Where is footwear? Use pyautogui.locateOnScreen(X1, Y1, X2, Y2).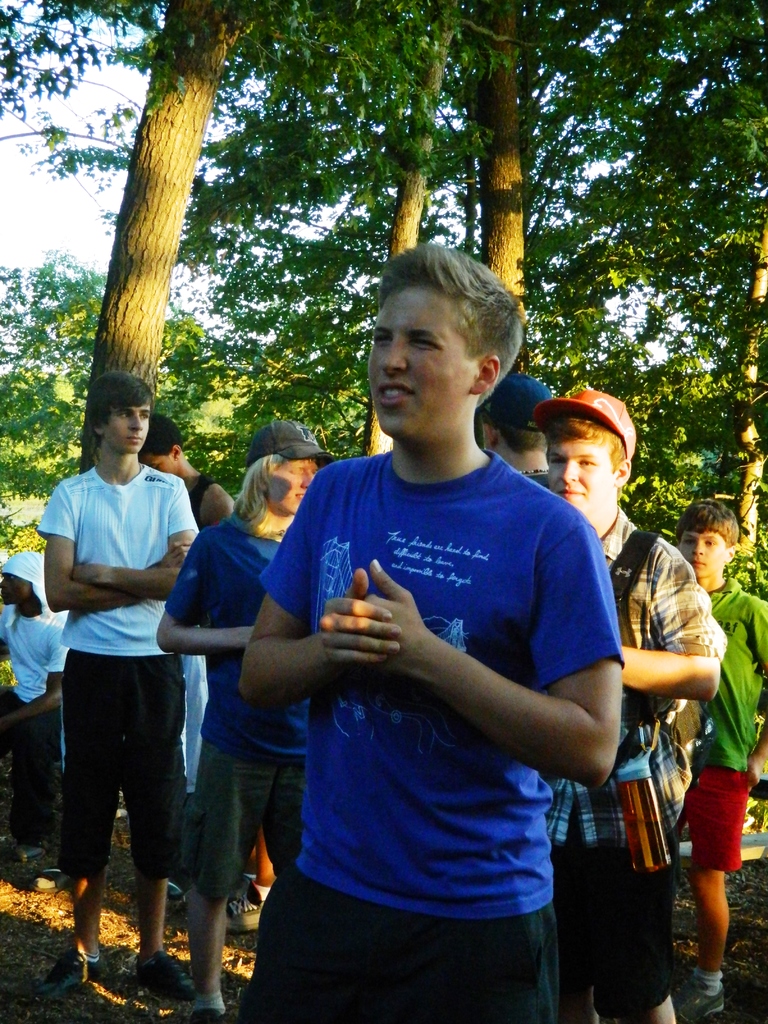
pyautogui.locateOnScreen(42, 949, 100, 993).
